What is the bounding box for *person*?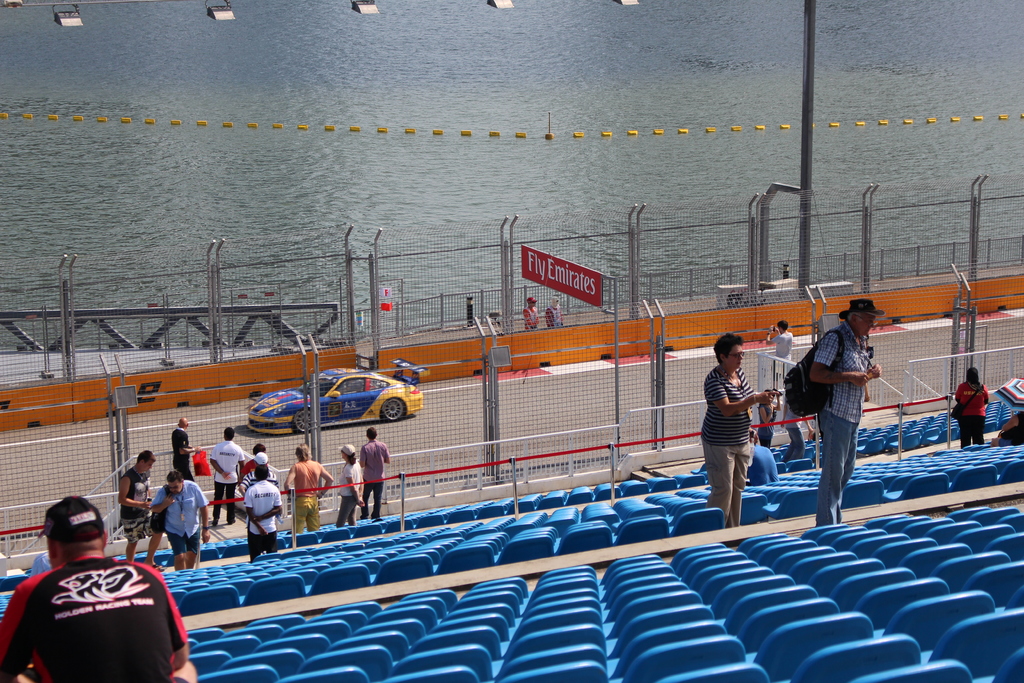
278/440/336/536.
